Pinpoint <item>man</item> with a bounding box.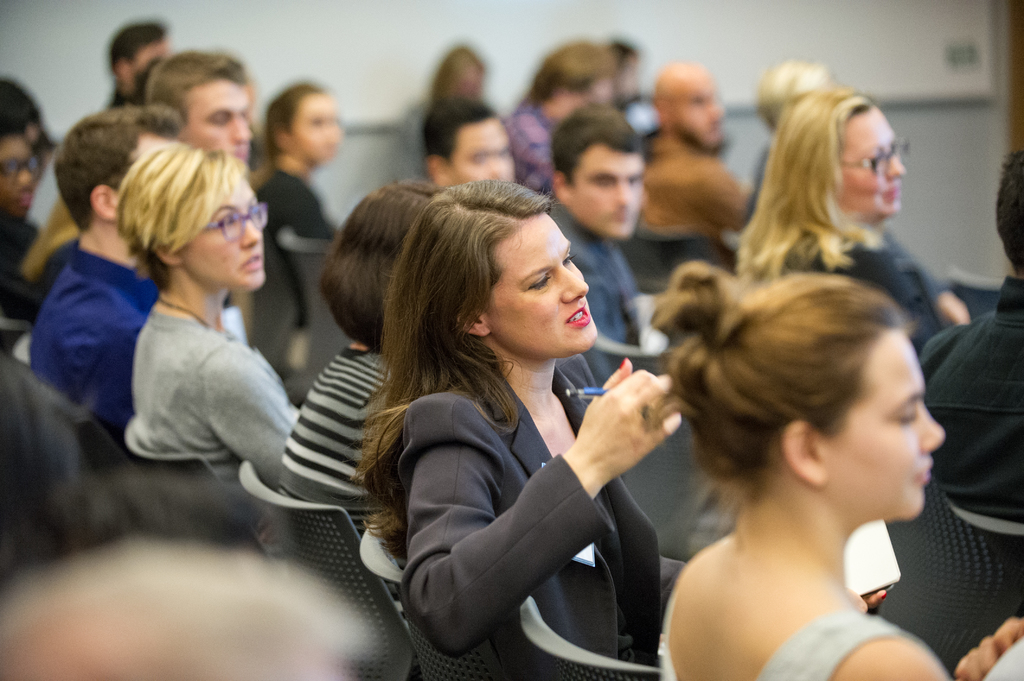
bbox=[24, 99, 190, 438].
